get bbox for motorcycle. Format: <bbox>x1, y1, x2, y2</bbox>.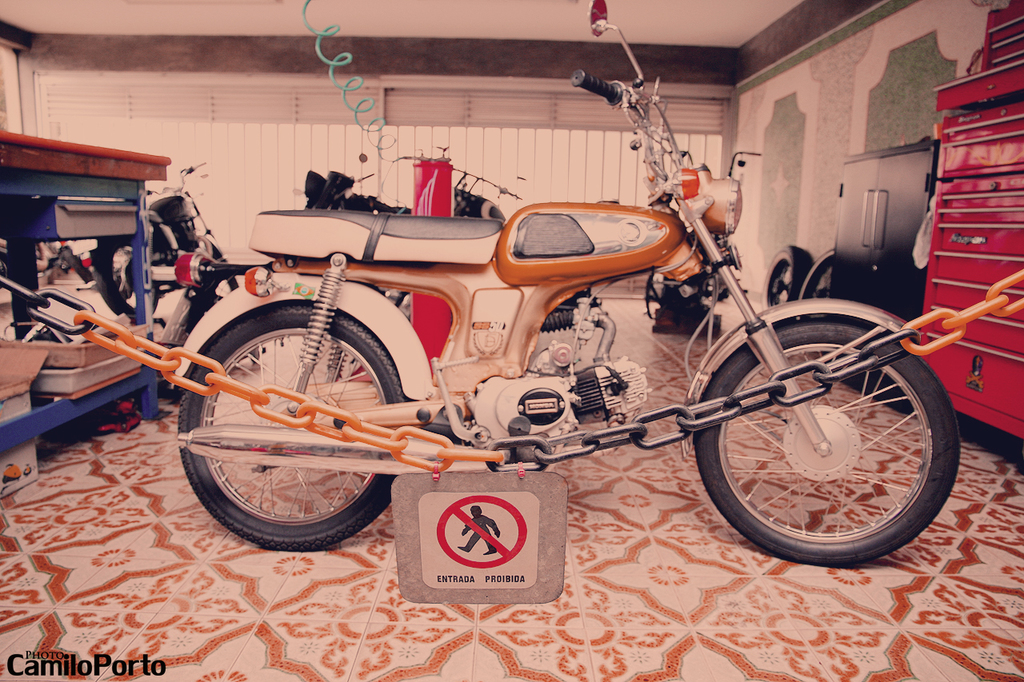
<bbox>126, 133, 942, 599</bbox>.
